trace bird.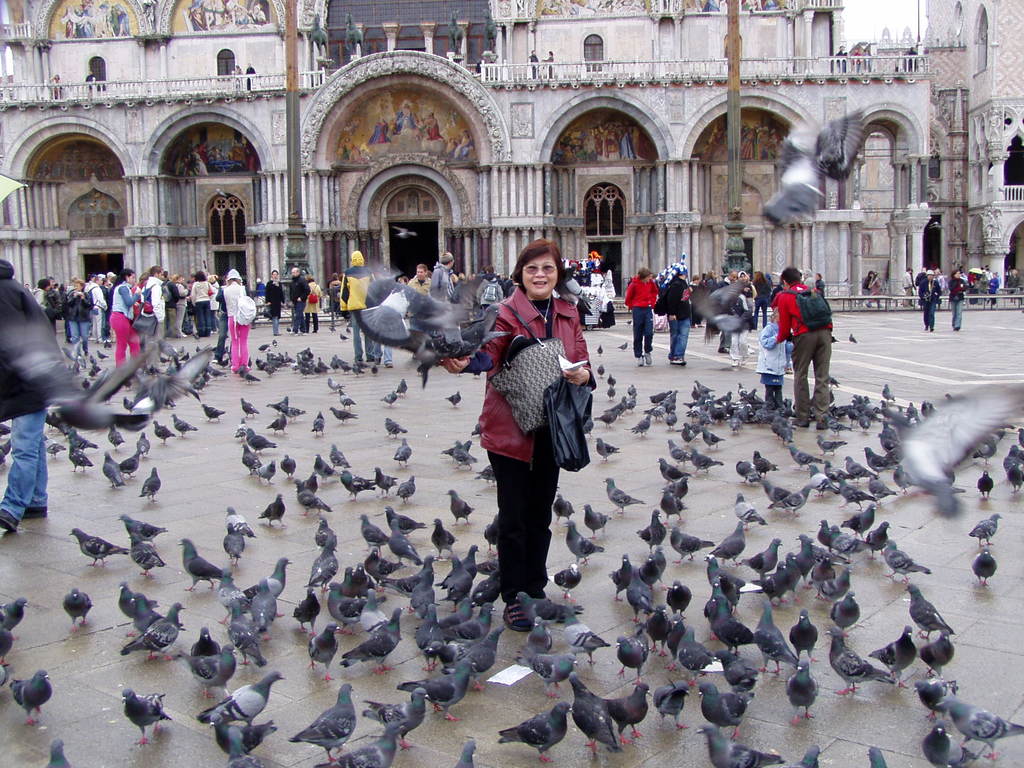
Traced to box=[545, 557, 584, 604].
